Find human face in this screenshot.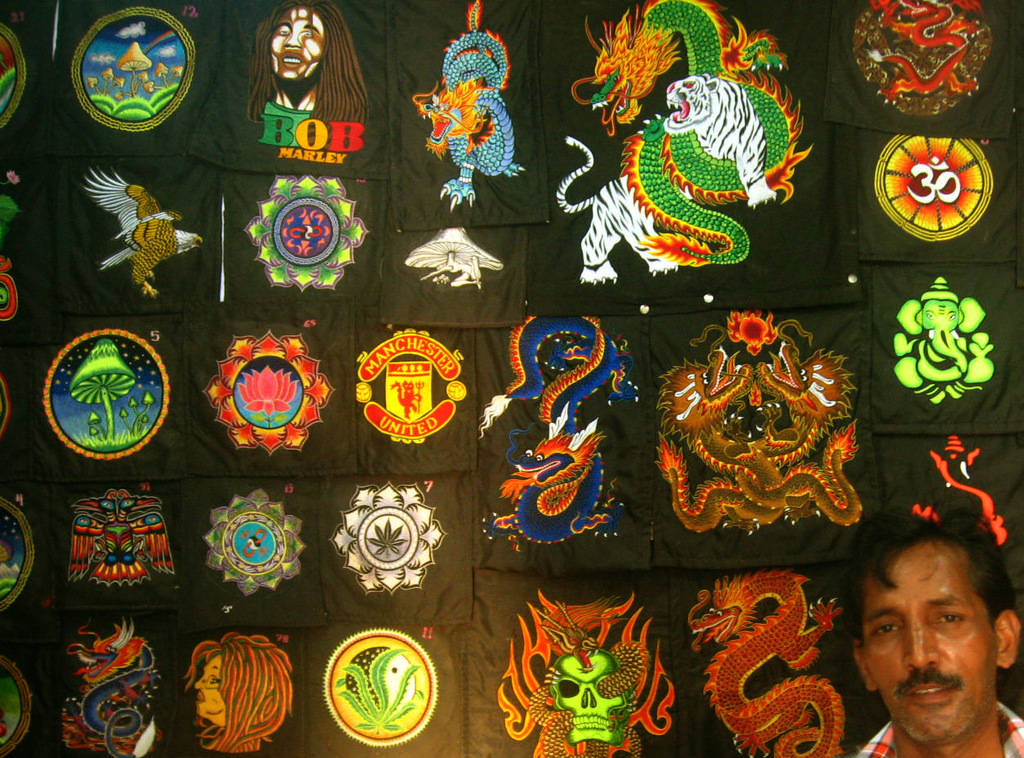
The bounding box for human face is [left=193, top=642, right=226, bottom=716].
